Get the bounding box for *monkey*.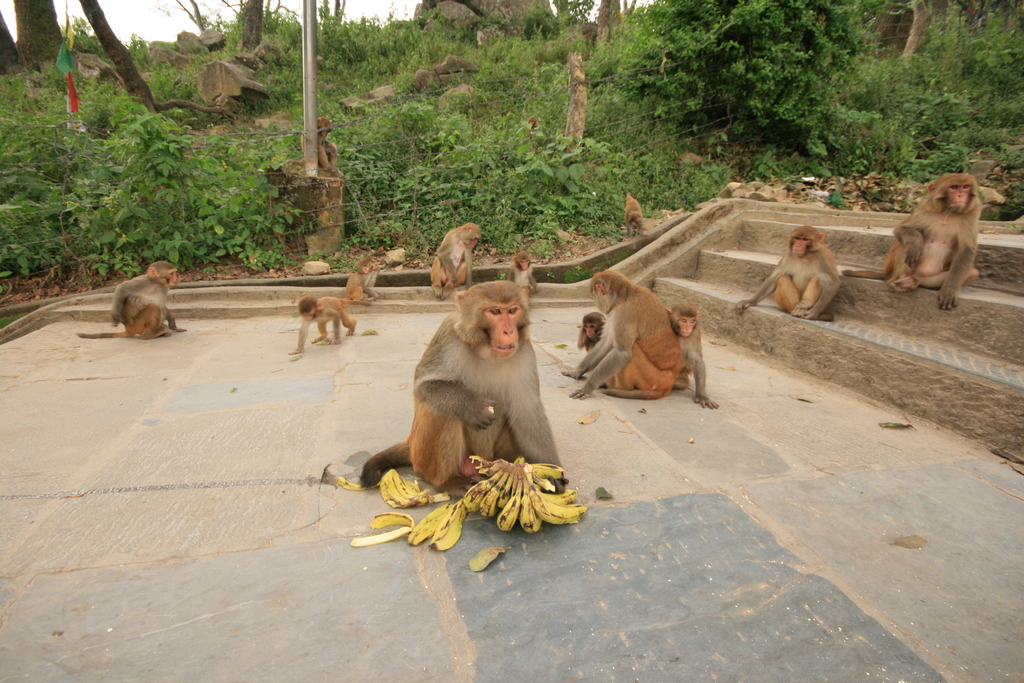
(295, 297, 371, 353).
